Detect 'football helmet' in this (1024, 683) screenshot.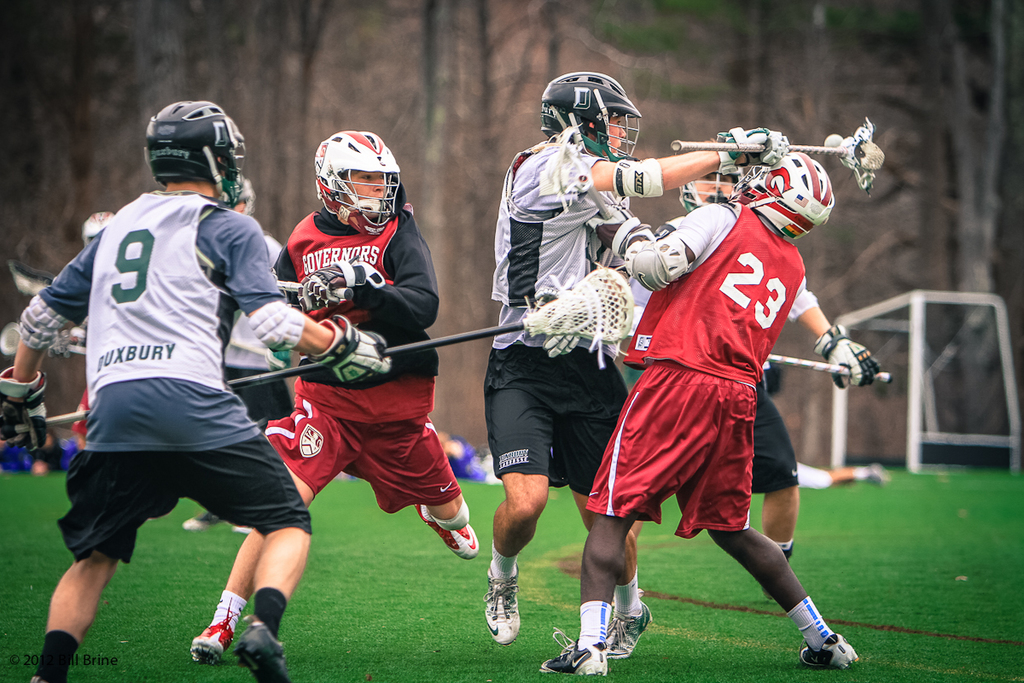
Detection: Rect(738, 149, 840, 240).
